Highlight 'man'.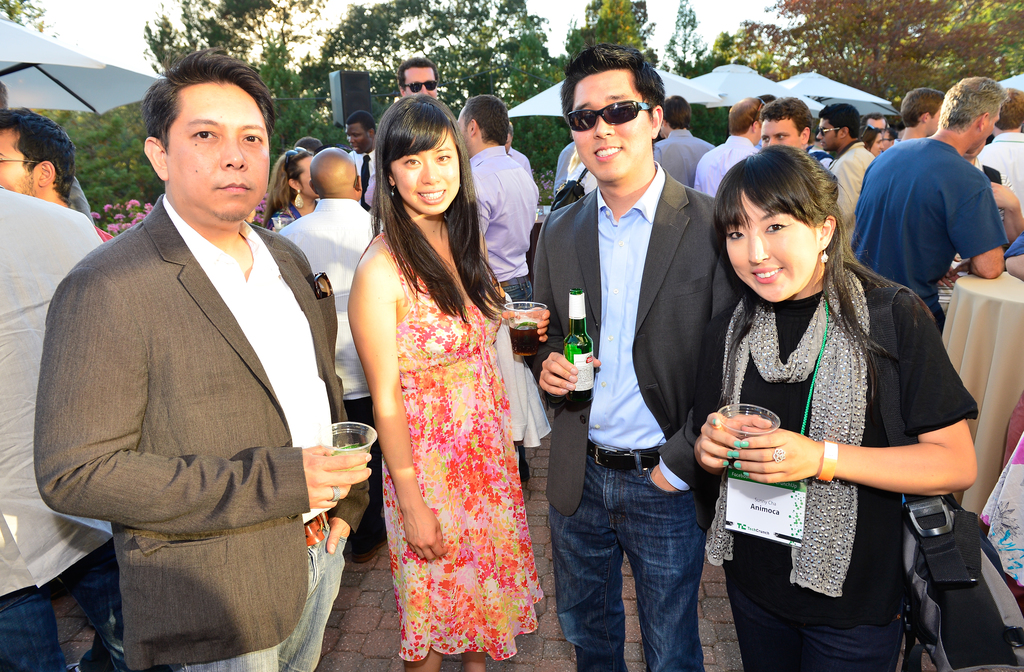
Highlighted region: left=40, top=47, right=364, bottom=666.
